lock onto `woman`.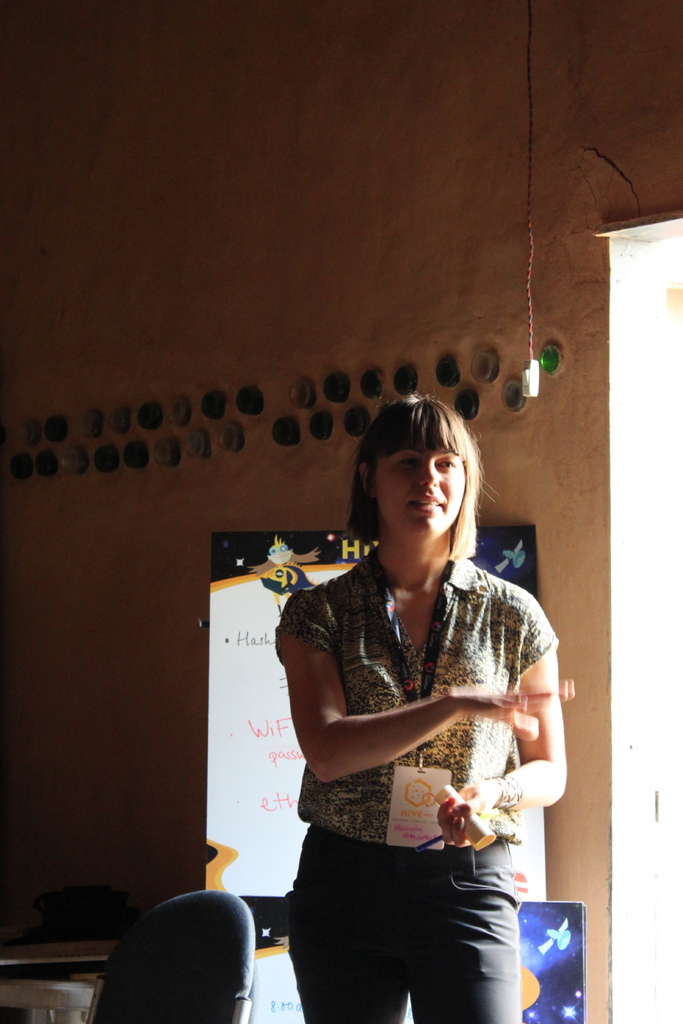
Locked: rect(268, 394, 568, 1023).
